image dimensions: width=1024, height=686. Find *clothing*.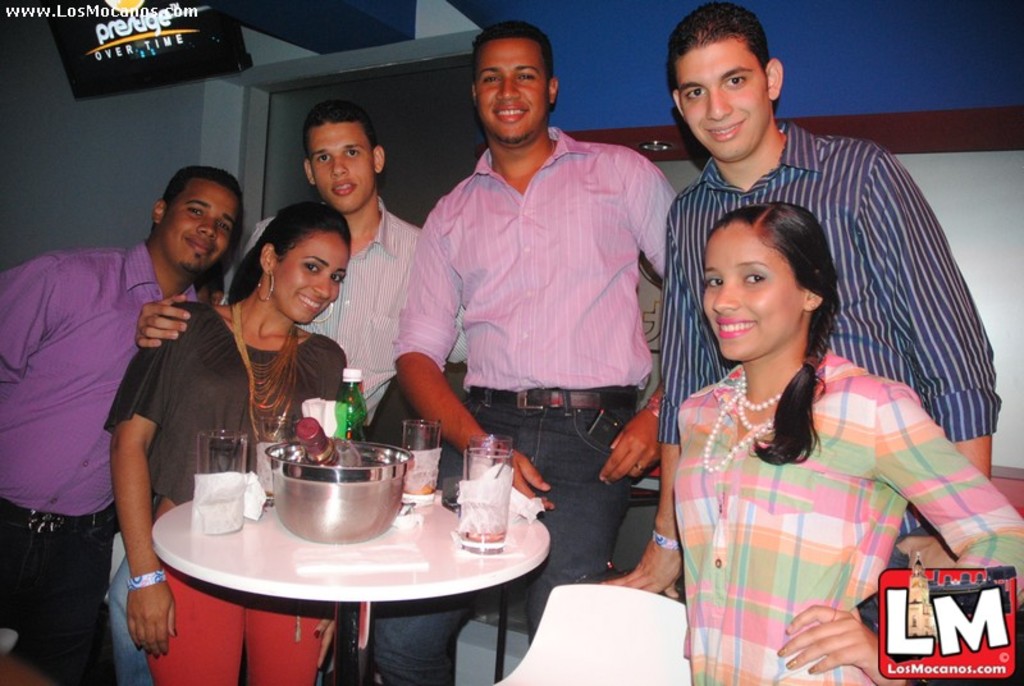
box=[0, 238, 205, 685].
